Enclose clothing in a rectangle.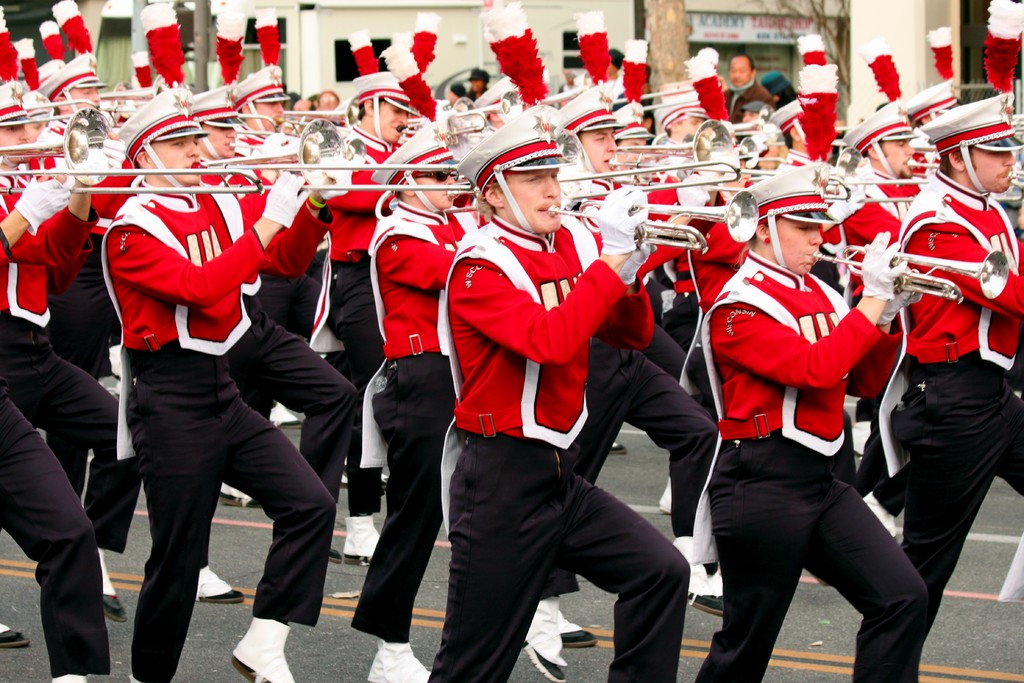
695,219,913,650.
